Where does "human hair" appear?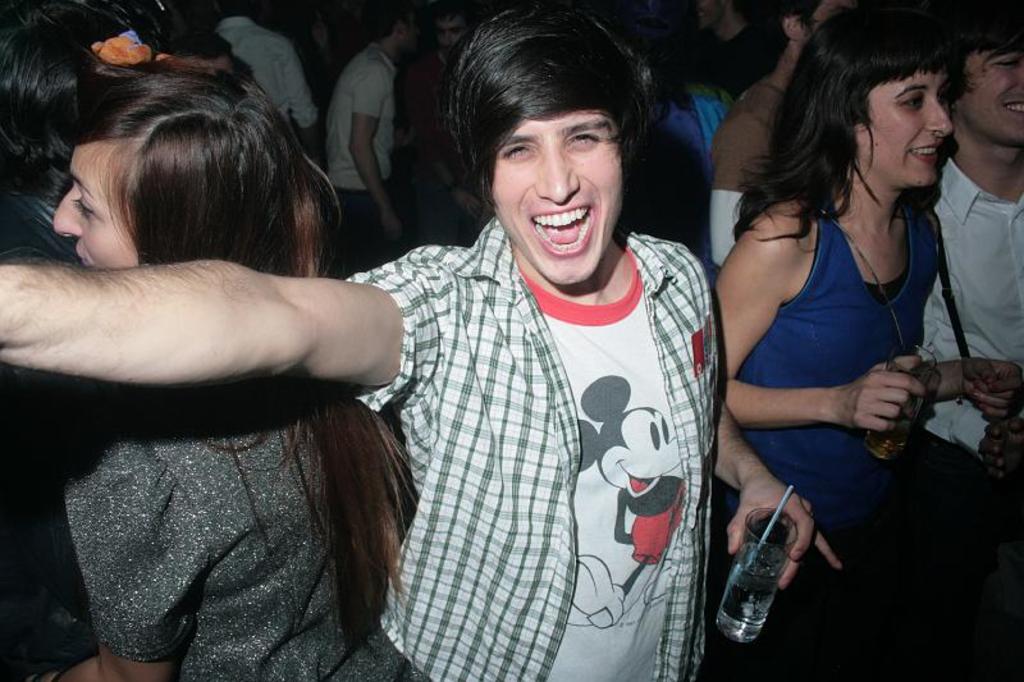
Appears at 442 0 672 233.
